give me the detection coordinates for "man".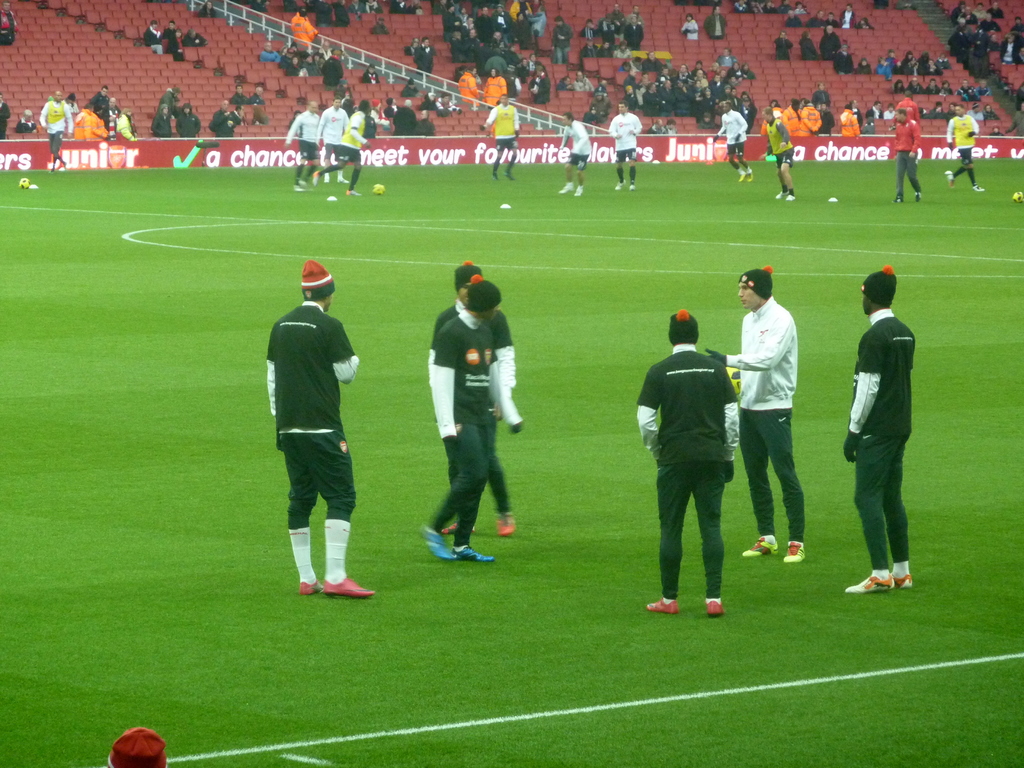
<bbox>759, 105, 801, 203</bbox>.
